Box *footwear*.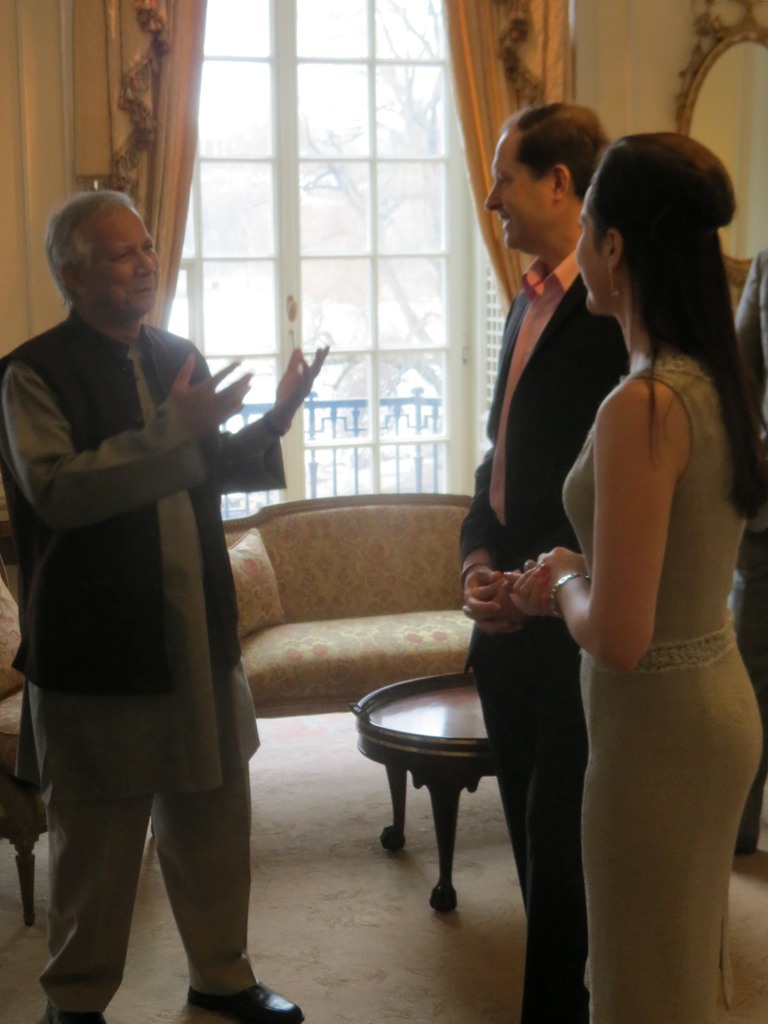
[x1=195, y1=972, x2=305, y2=1021].
